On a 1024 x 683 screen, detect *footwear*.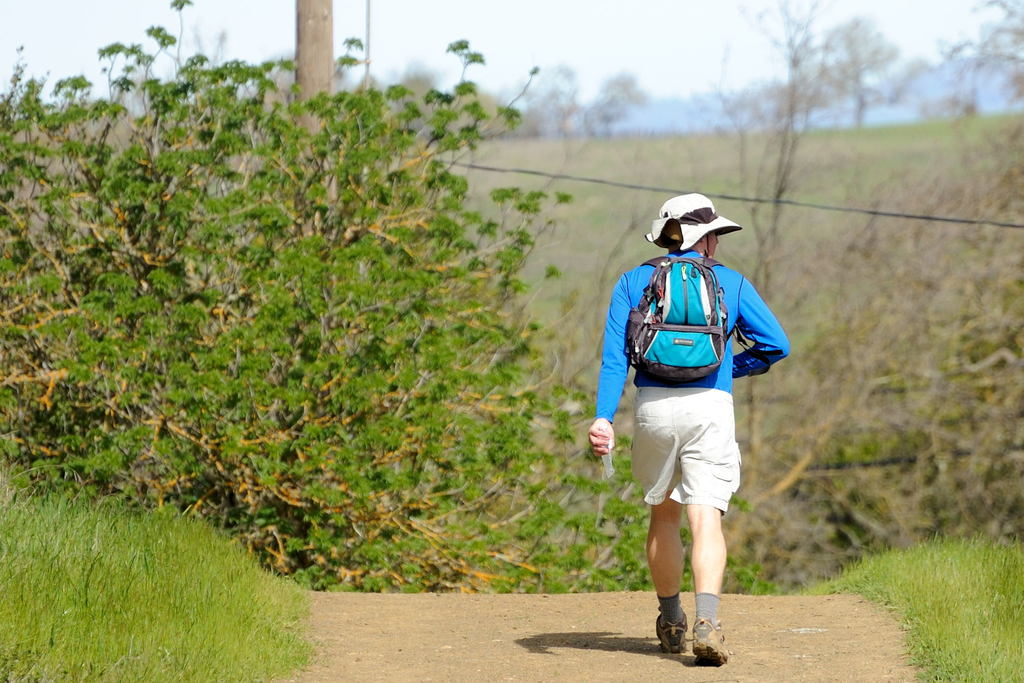
box(652, 602, 691, 657).
